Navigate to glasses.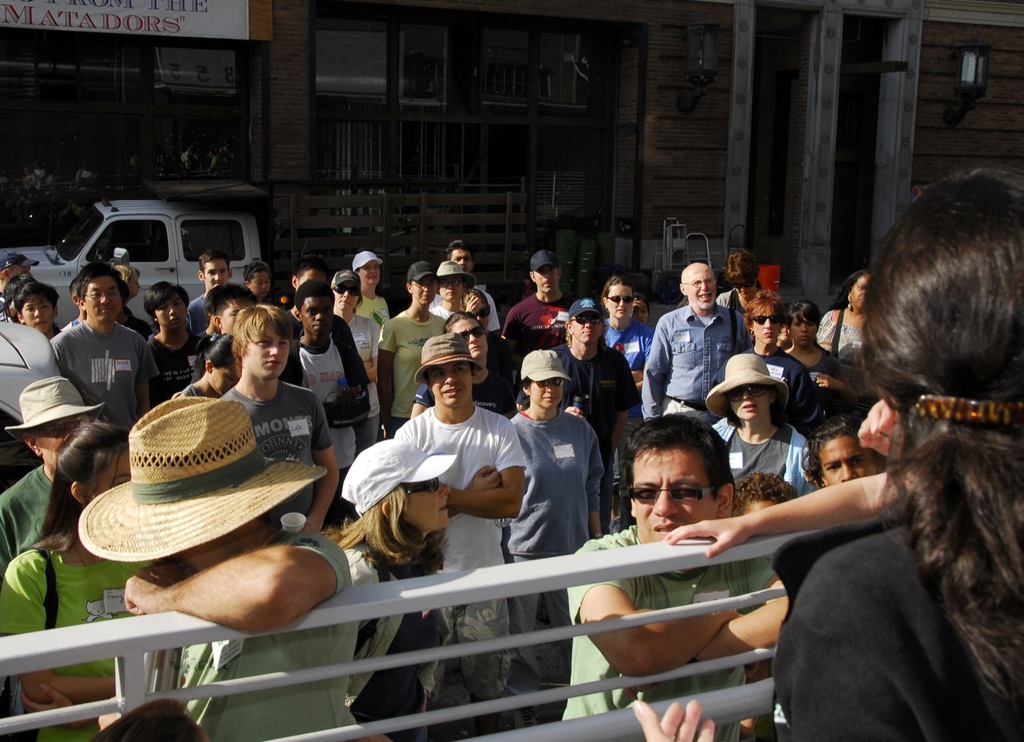
Navigation target: bbox(628, 487, 716, 505).
